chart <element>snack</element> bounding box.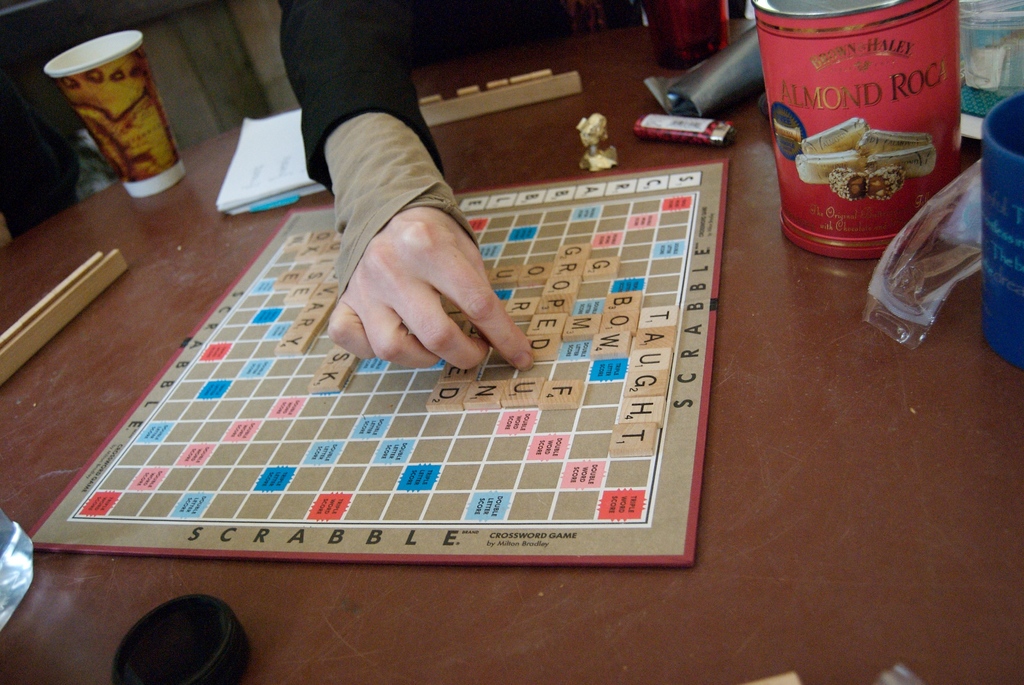
Charted: bbox=[802, 115, 871, 151].
